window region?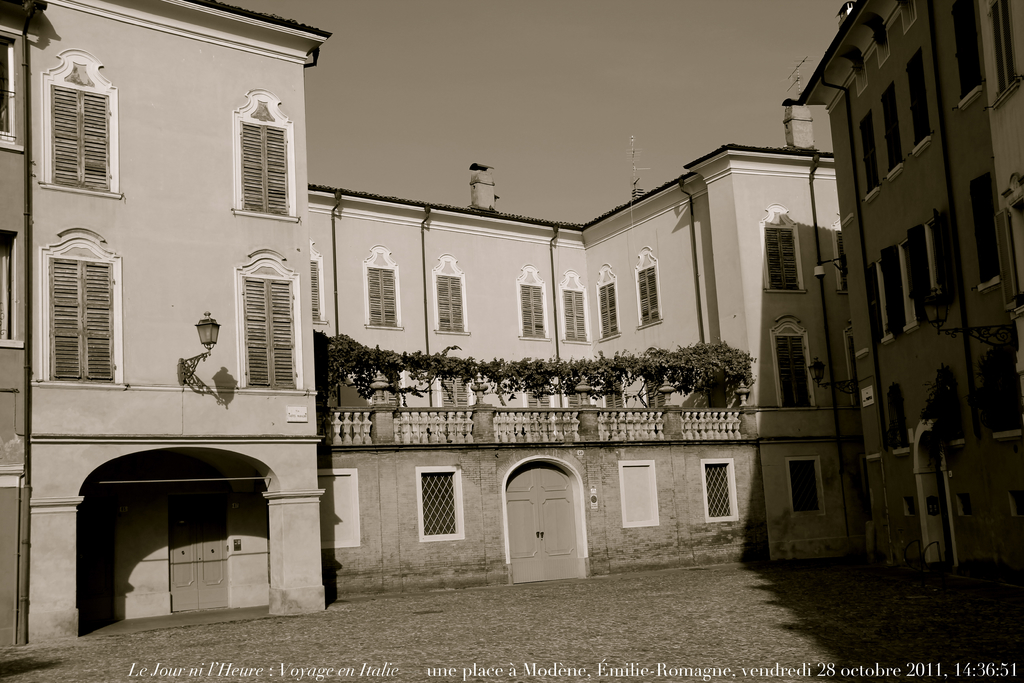
<bbox>419, 468, 461, 539</bbox>
